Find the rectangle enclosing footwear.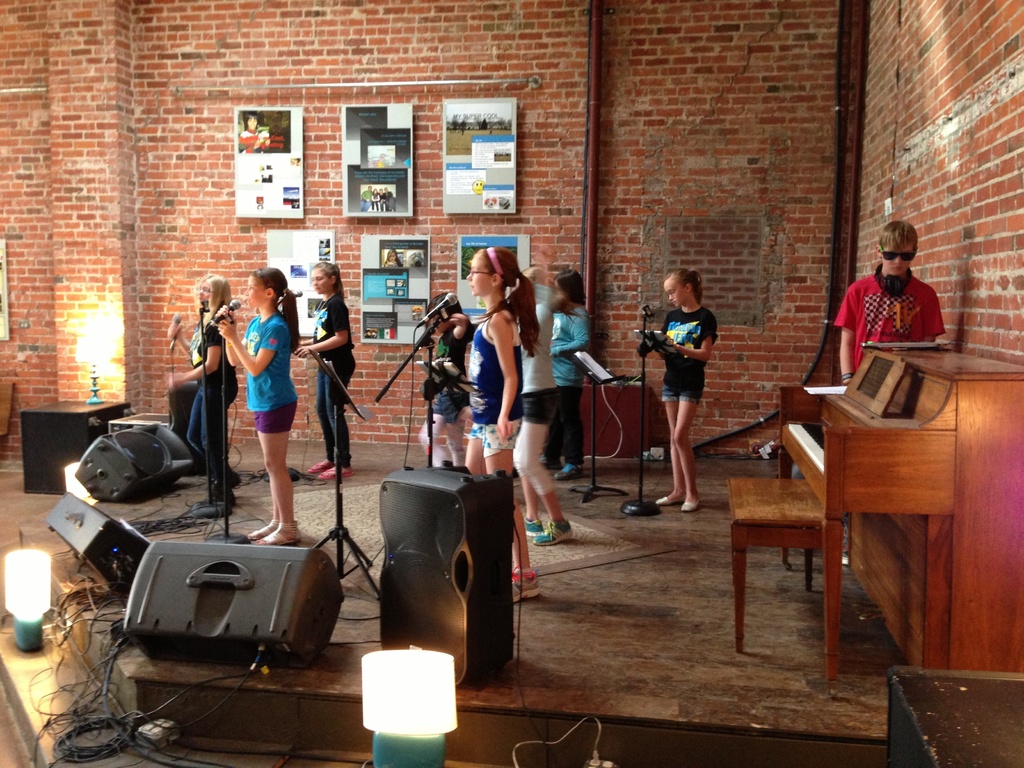
x1=319 y1=468 x2=355 y2=476.
